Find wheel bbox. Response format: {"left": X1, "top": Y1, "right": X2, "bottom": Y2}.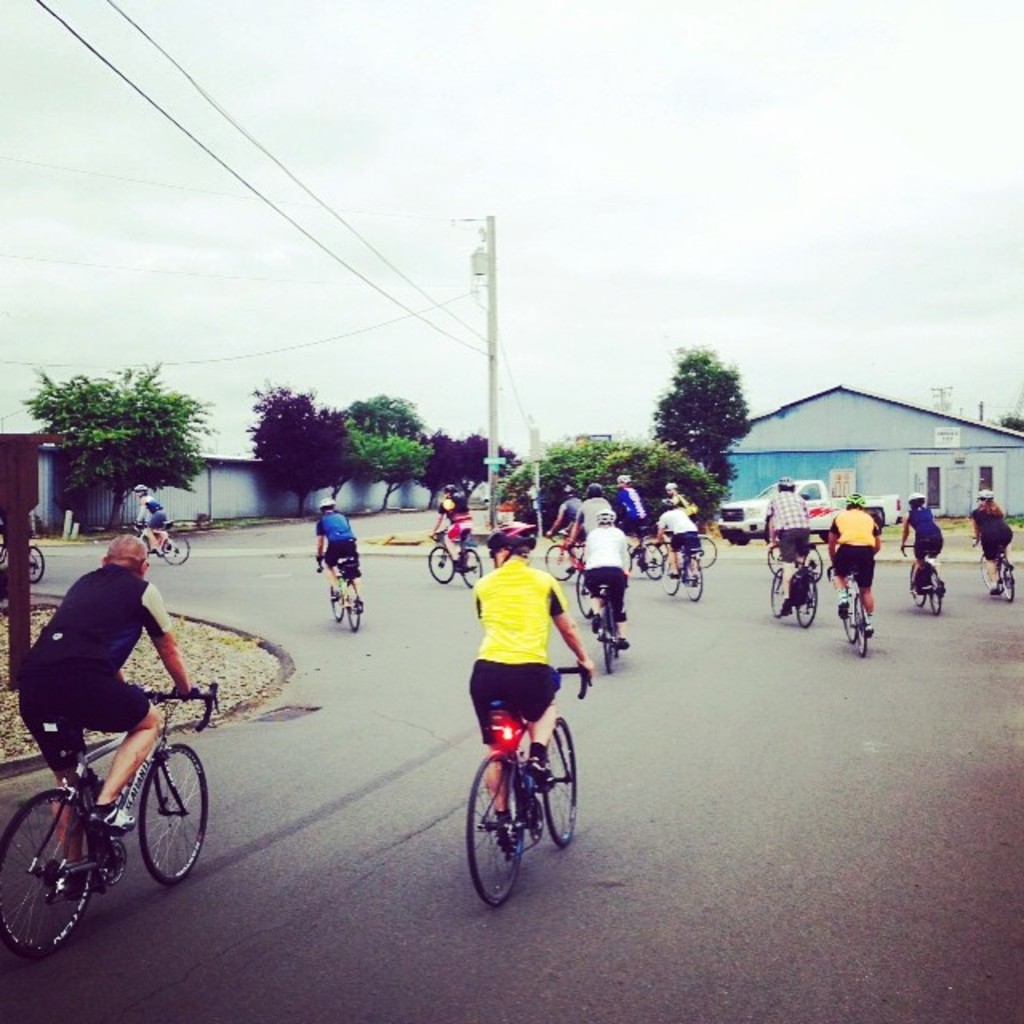
{"left": 550, "top": 714, "right": 581, "bottom": 853}.
